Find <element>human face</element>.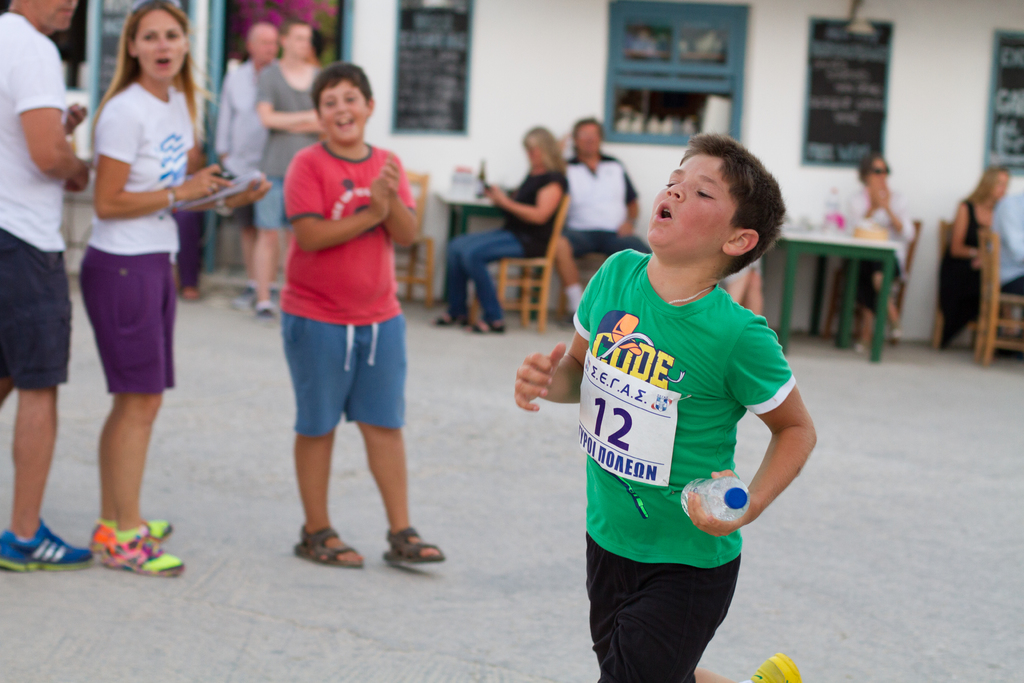
region(645, 149, 741, 241).
